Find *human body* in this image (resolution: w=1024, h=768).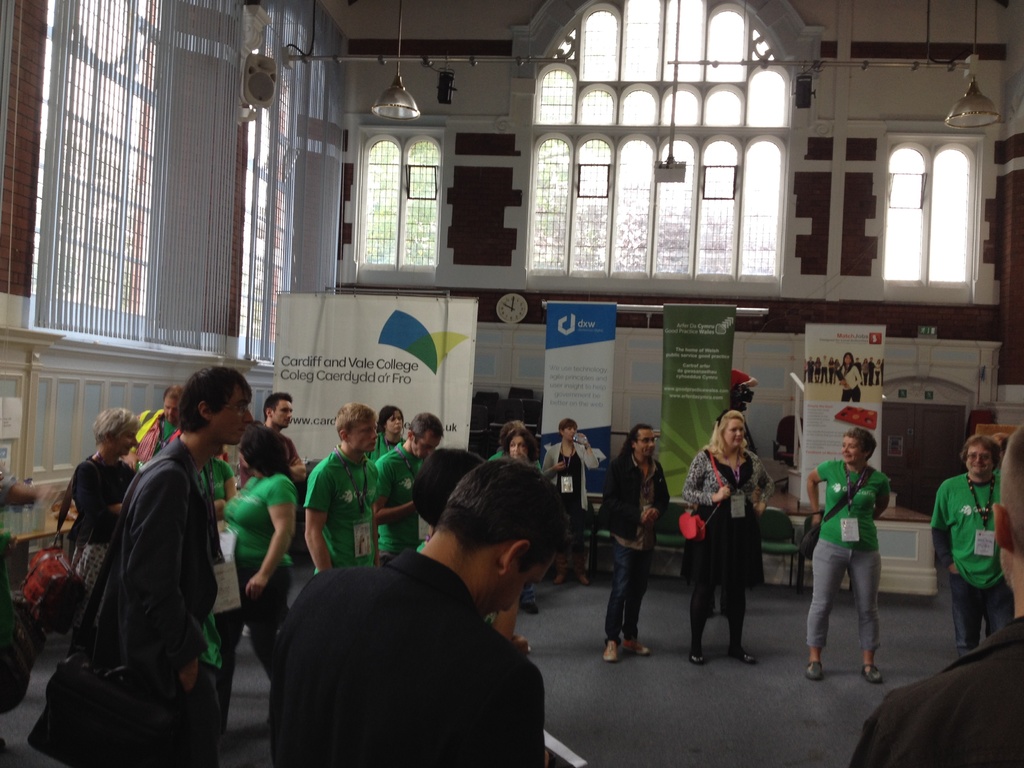
box=[217, 466, 300, 680].
